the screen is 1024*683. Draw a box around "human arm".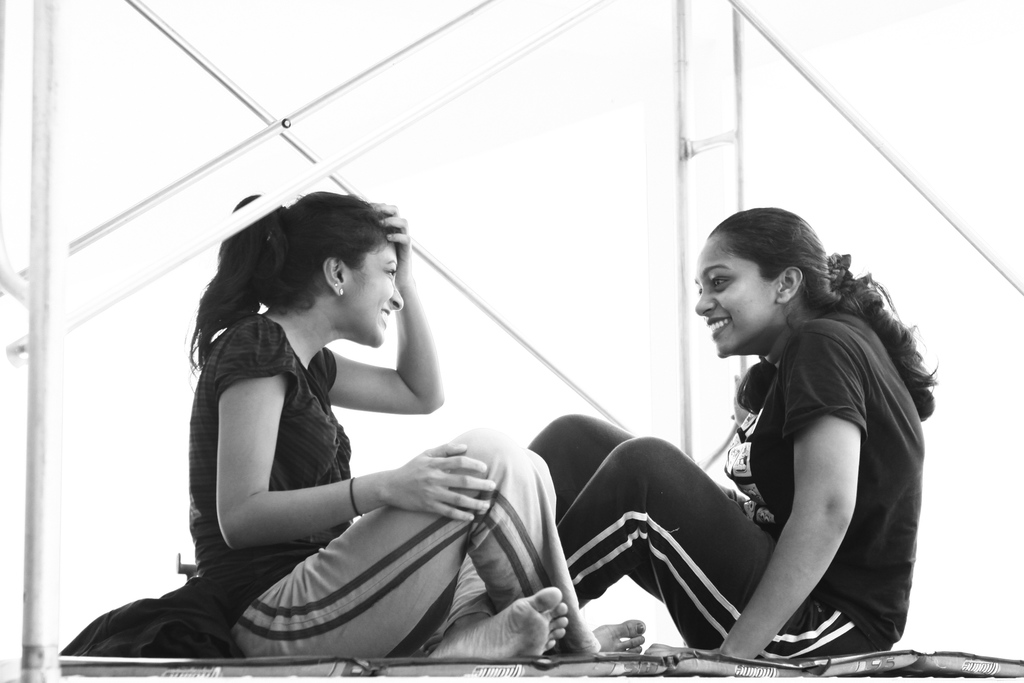
box=[223, 347, 504, 552].
